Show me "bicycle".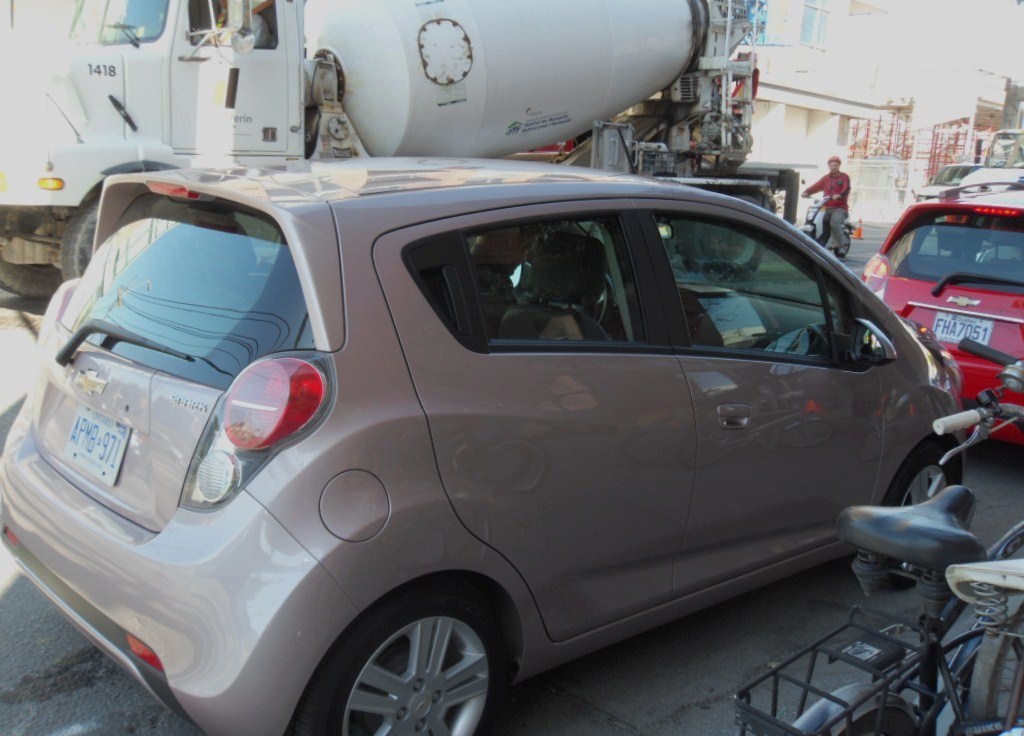
"bicycle" is here: x1=927, y1=387, x2=1023, y2=735.
